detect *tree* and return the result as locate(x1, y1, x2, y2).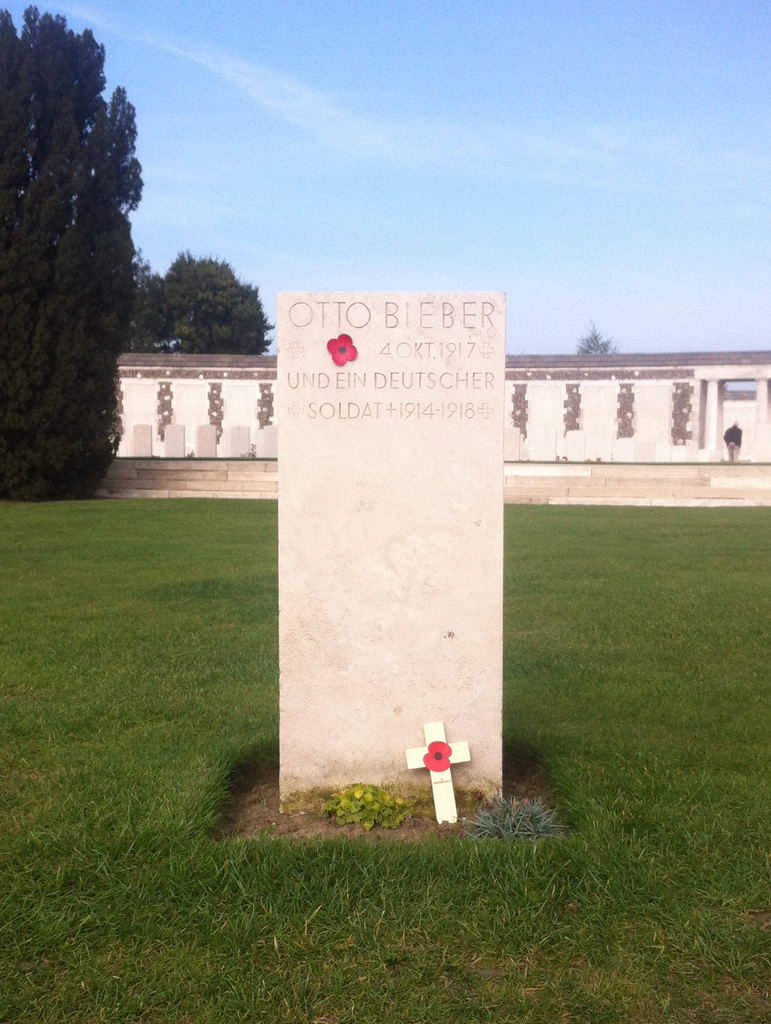
locate(129, 218, 268, 349).
